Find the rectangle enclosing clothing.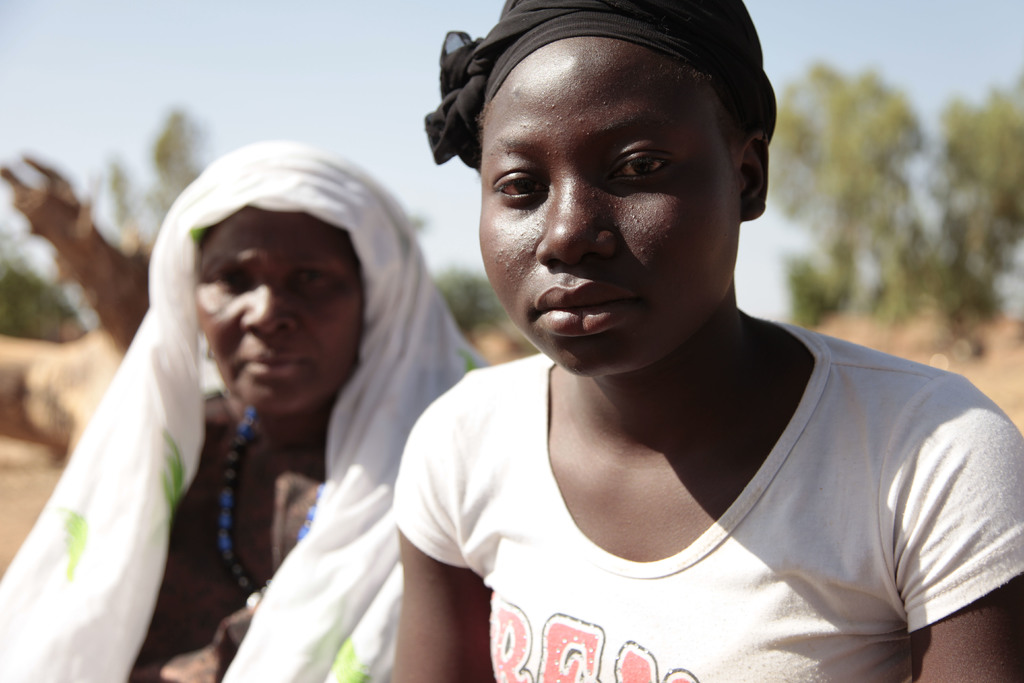
crop(0, 140, 481, 682).
